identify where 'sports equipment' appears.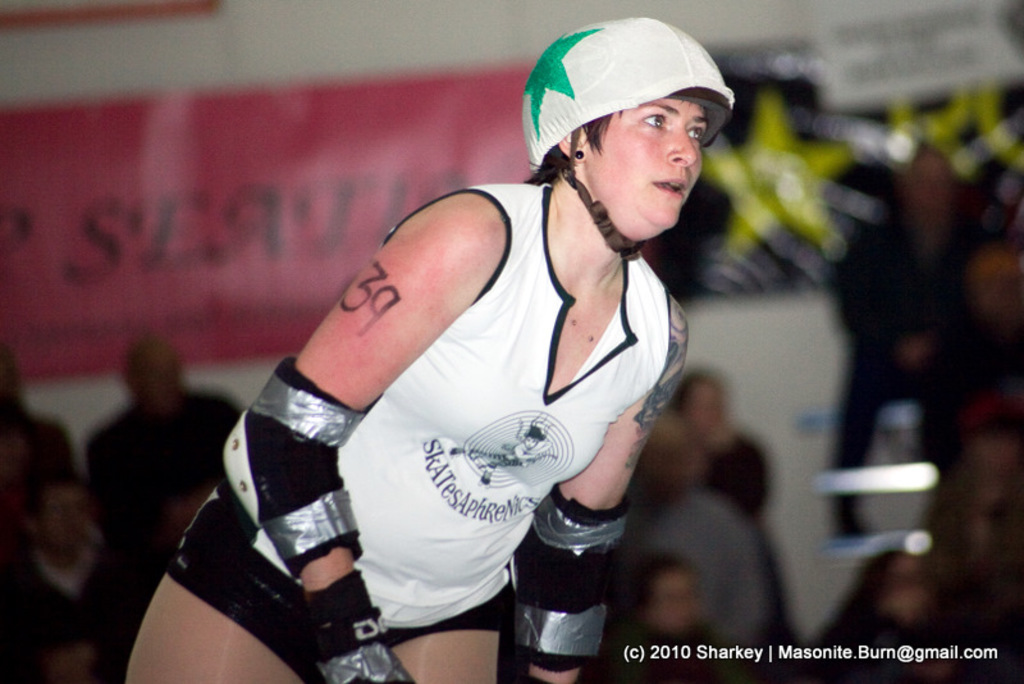
Appears at 508:476:639:669.
